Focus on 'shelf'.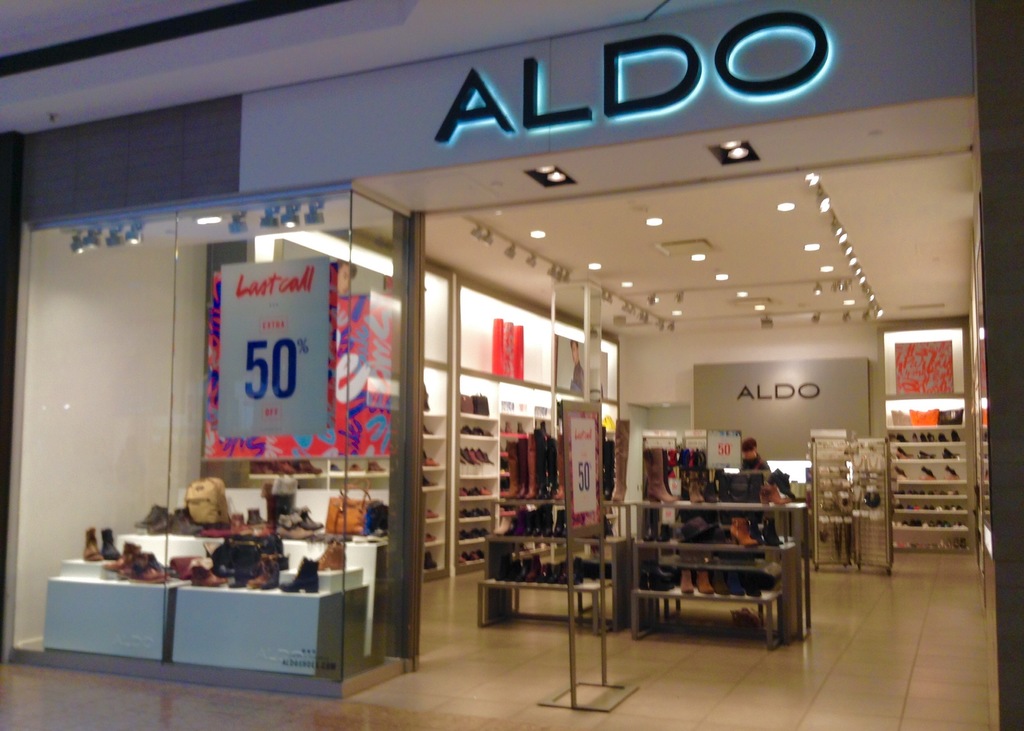
Focused at (left=606, top=503, right=808, bottom=643).
